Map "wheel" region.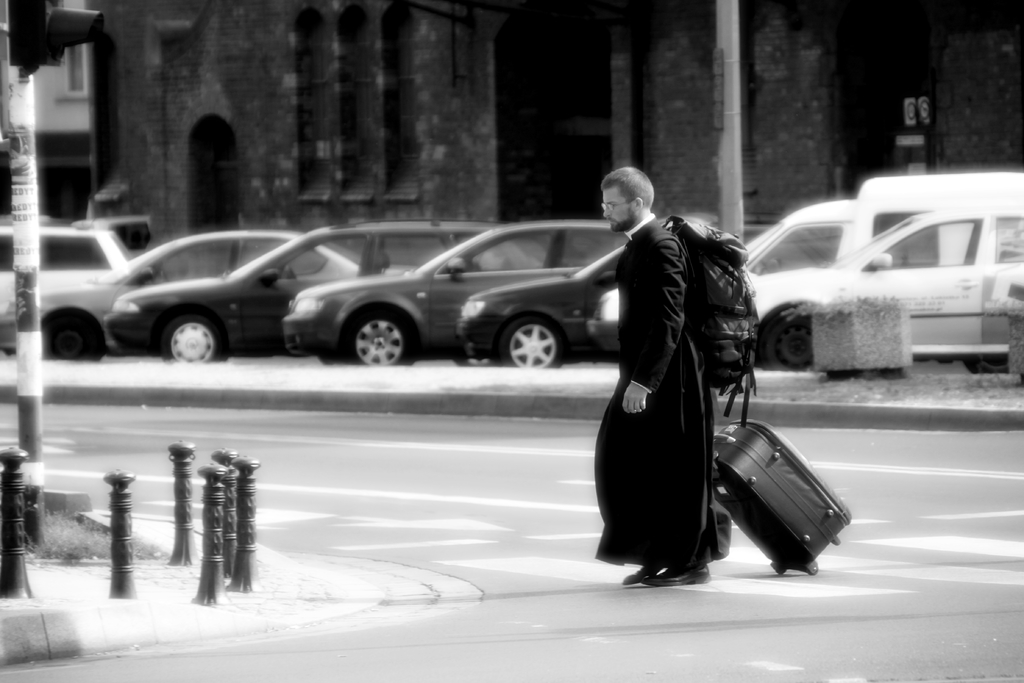
Mapped to box(334, 304, 412, 369).
